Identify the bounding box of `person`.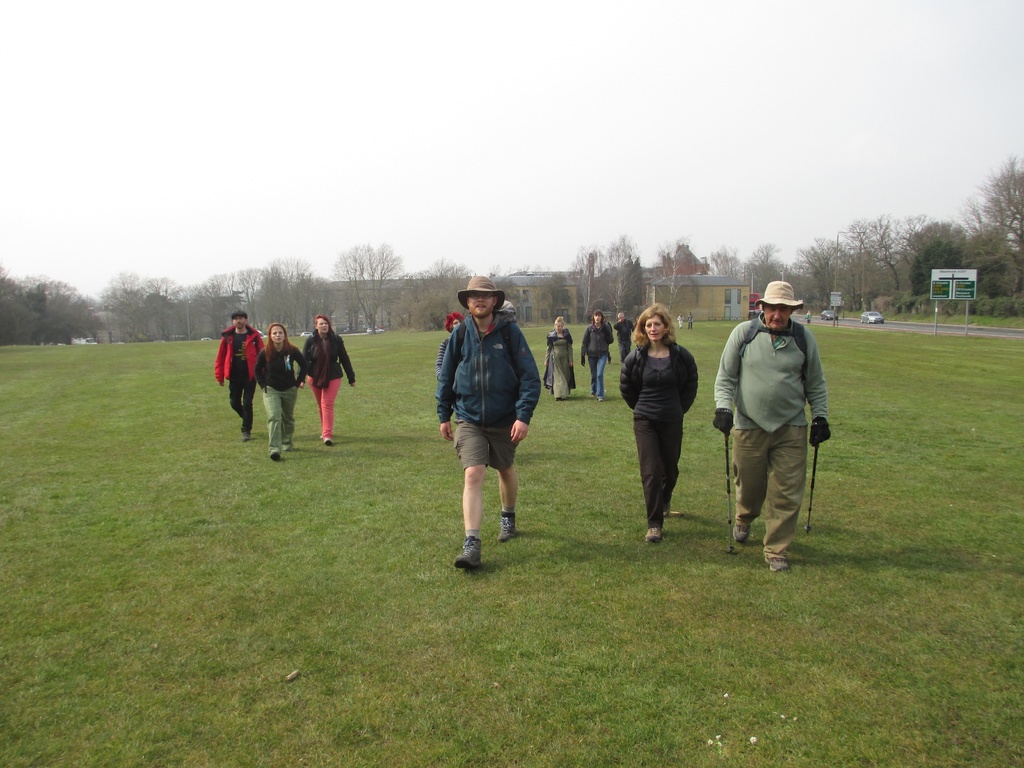
{"x1": 541, "y1": 313, "x2": 577, "y2": 400}.
